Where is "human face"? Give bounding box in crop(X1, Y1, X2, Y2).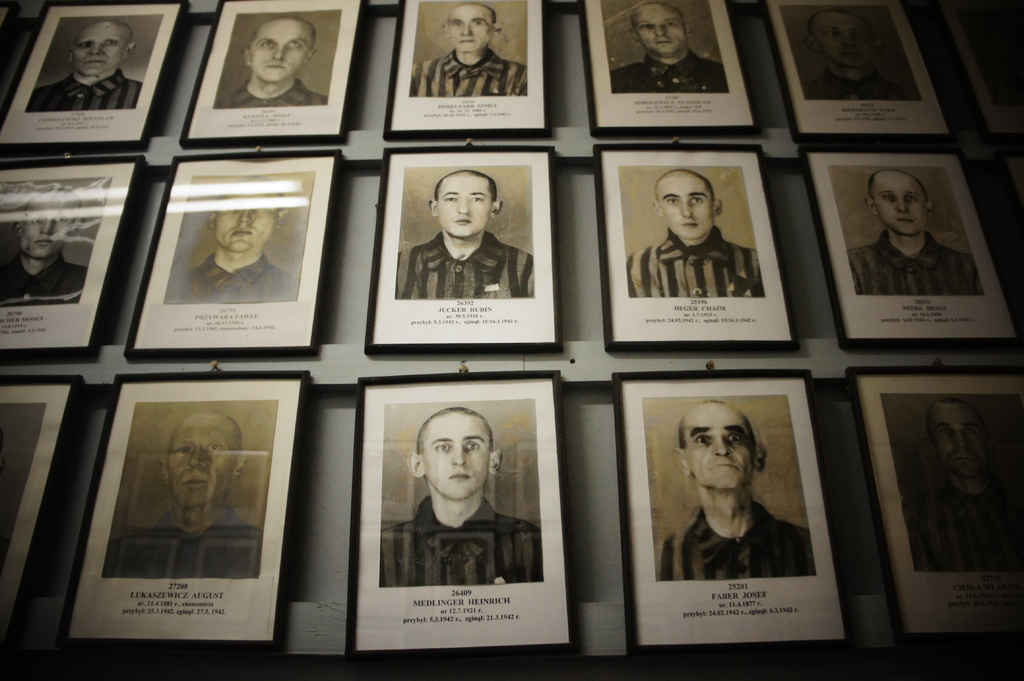
crop(166, 422, 230, 504).
